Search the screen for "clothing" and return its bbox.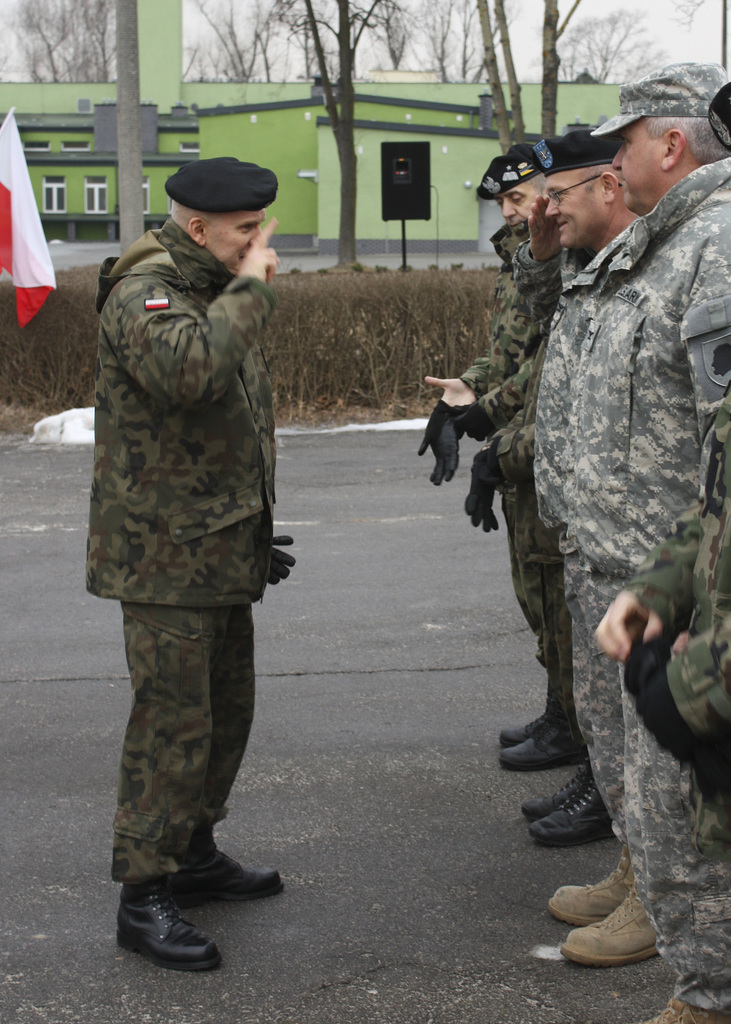
Found: locate(83, 230, 282, 879).
